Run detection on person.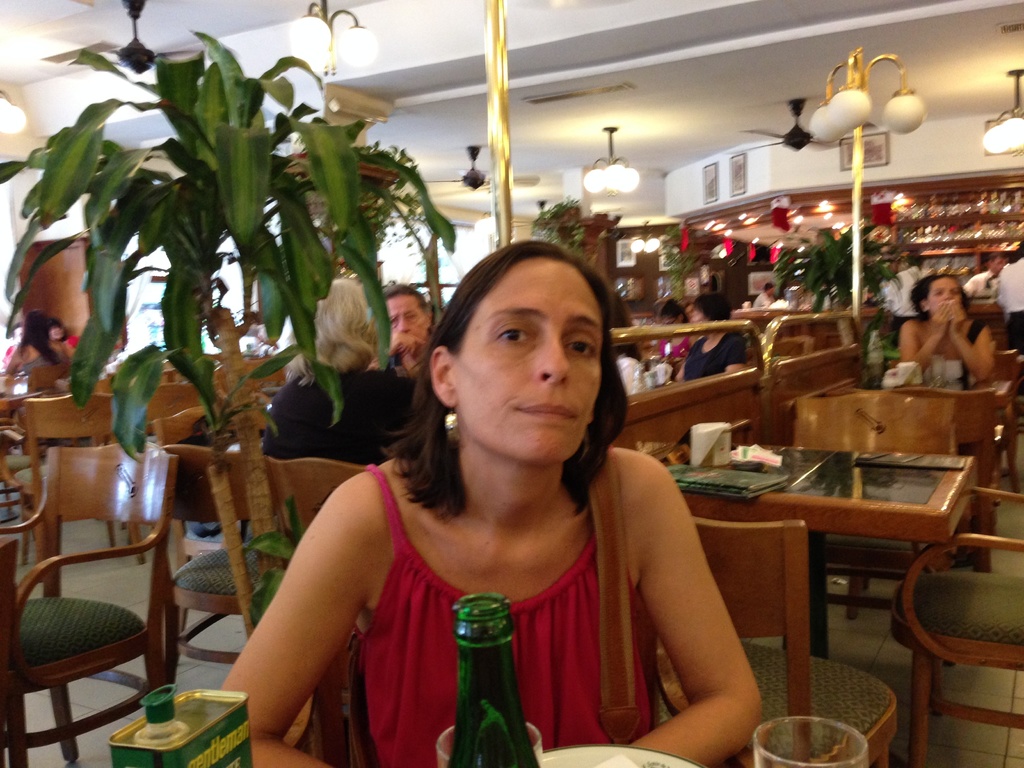
Result: l=657, t=296, r=698, b=365.
